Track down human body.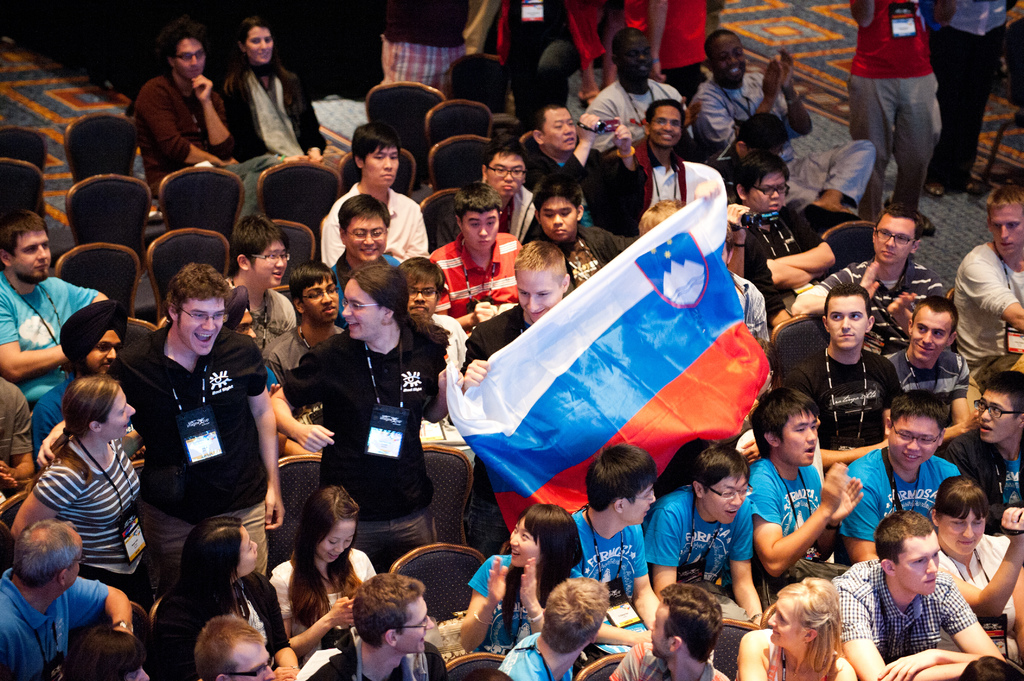
Tracked to 477, 141, 540, 249.
